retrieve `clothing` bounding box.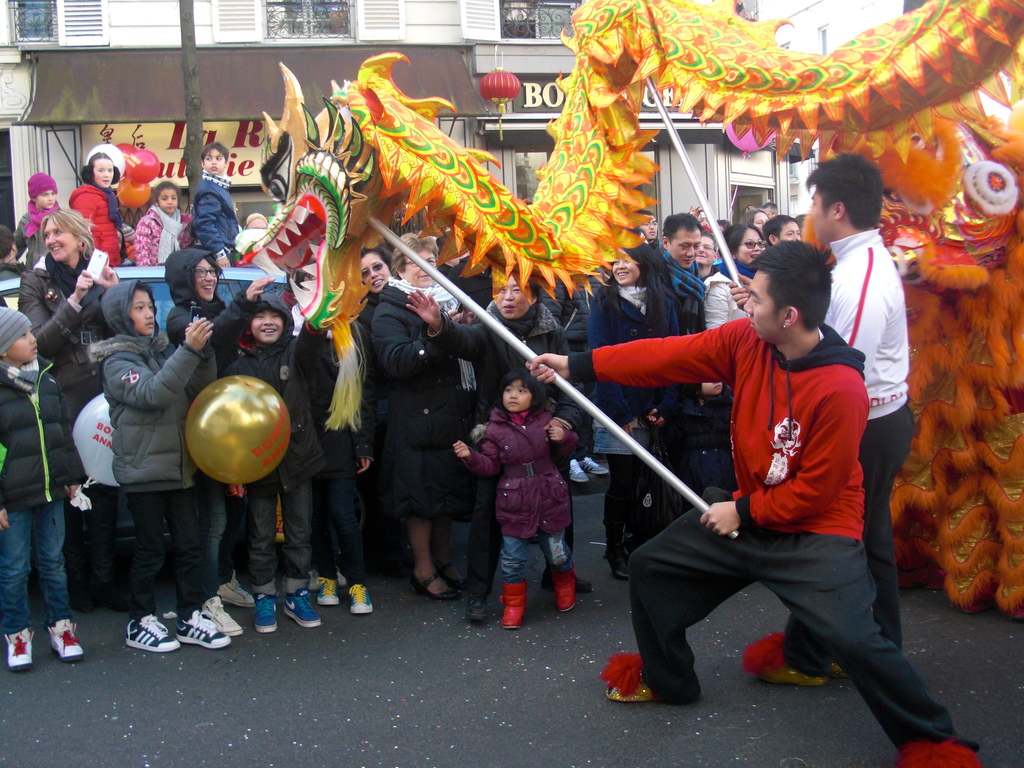
Bounding box: box=[191, 169, 239, 266].
